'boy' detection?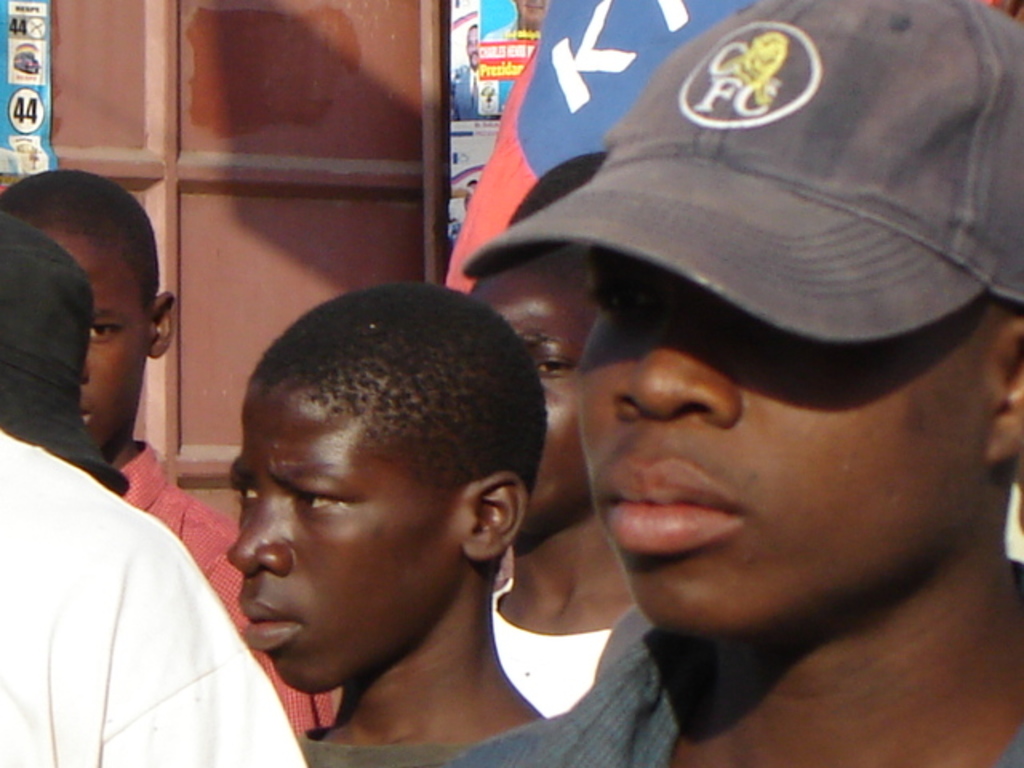
166:282:587:763
